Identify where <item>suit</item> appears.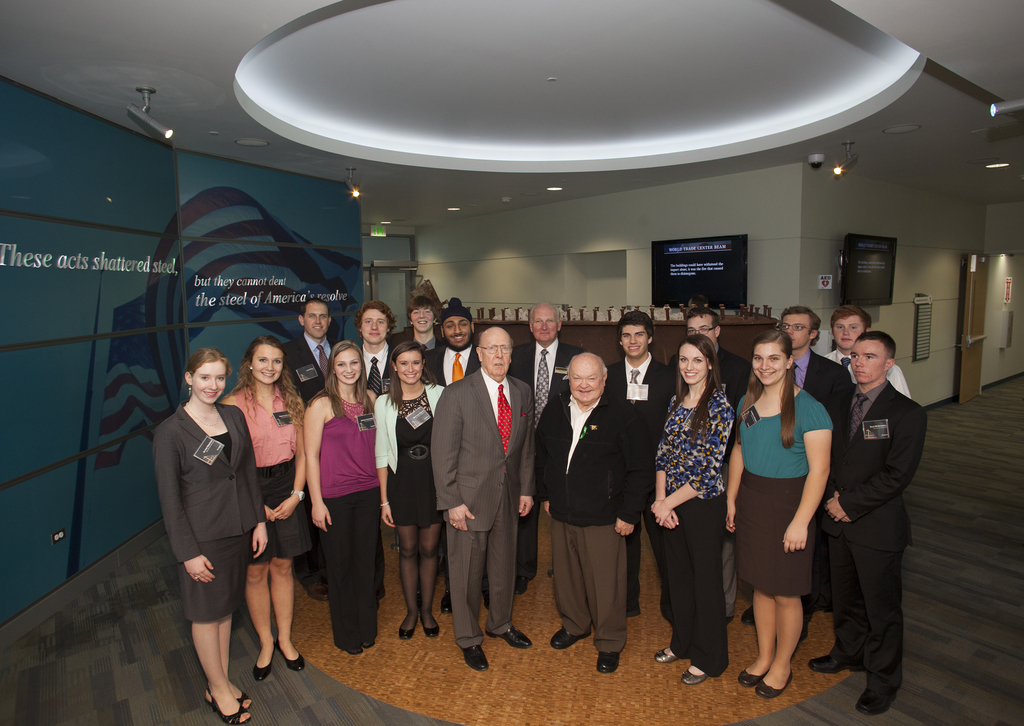
Appears at BBox(280, 327, 335, 569).
